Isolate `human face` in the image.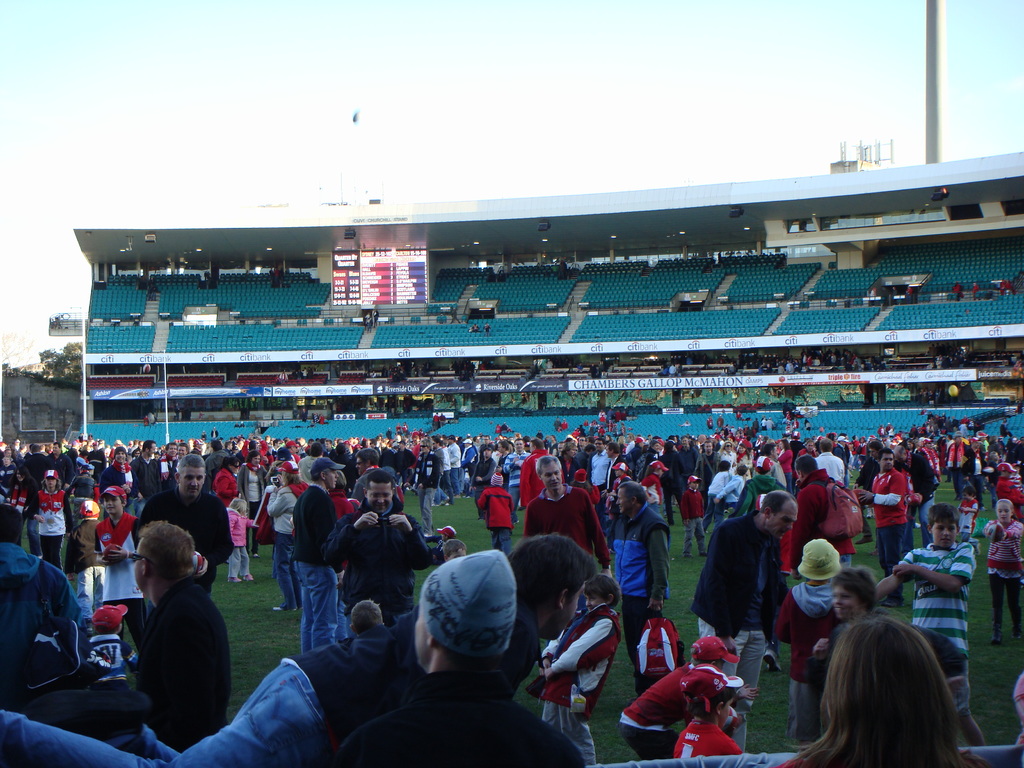
Isolated region: box=[998, 502, 1011, 524].
